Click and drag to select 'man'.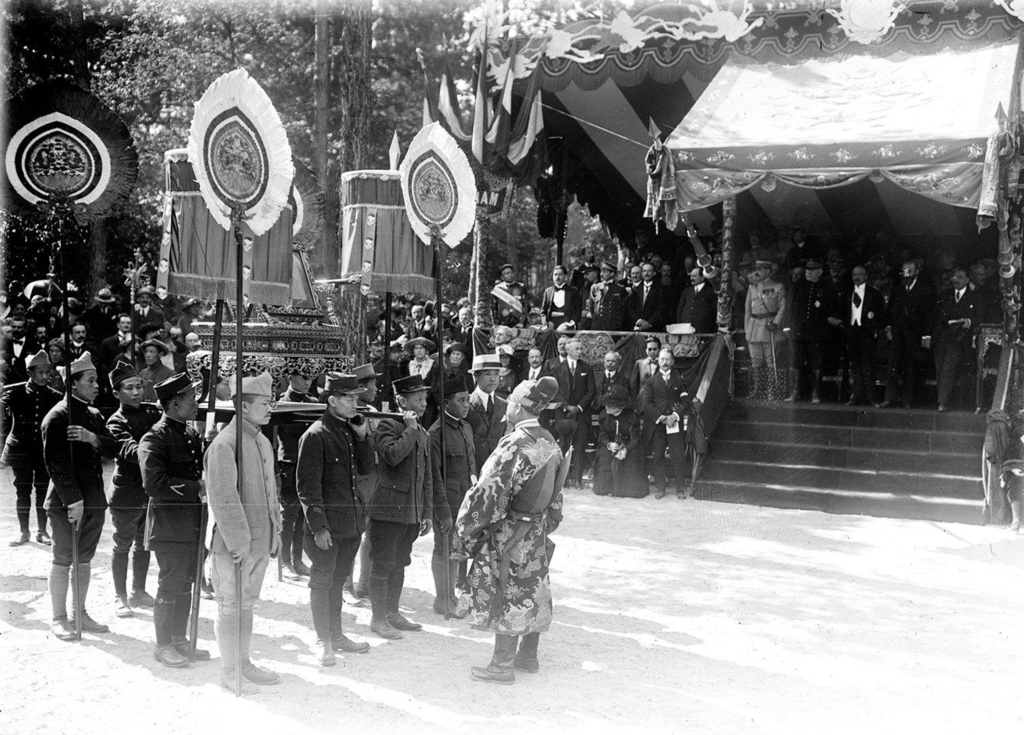
Selection: (left=623, top=256, right=664, bottom=334).
